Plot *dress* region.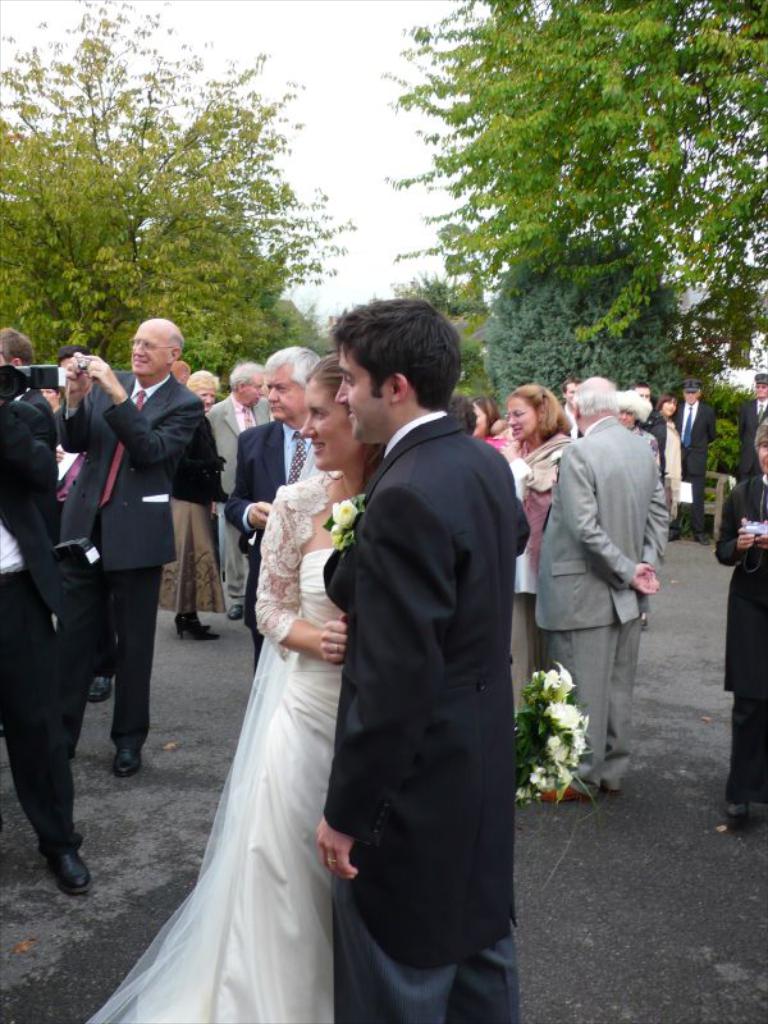
Plotted at l=86, t=468, r=337, b=1023.
